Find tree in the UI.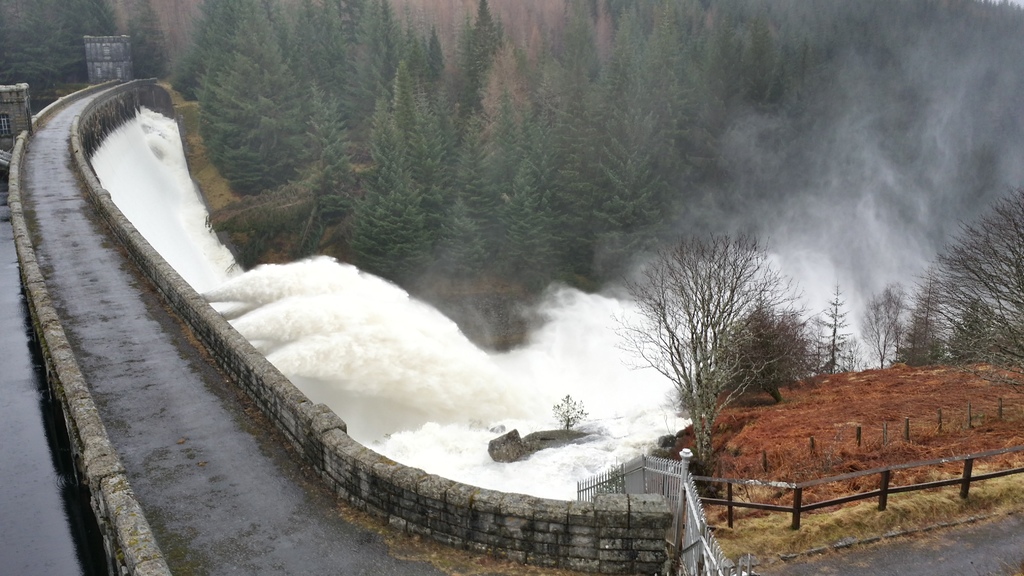
UI element at box(860, 282, 905, 365).
